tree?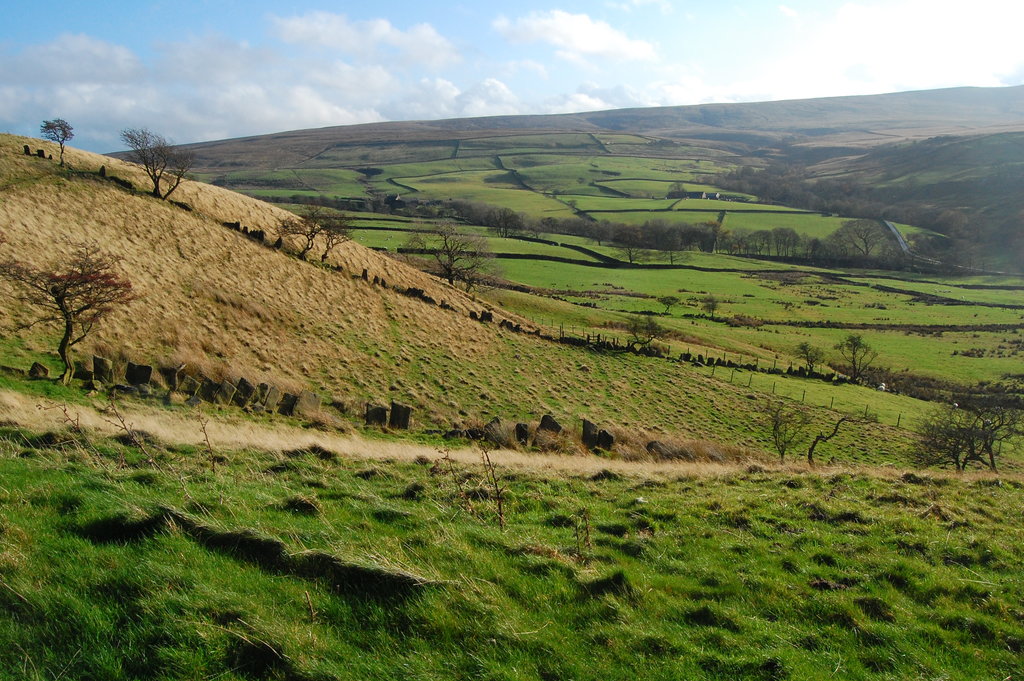
Rect(799, 404, 883, 474)
